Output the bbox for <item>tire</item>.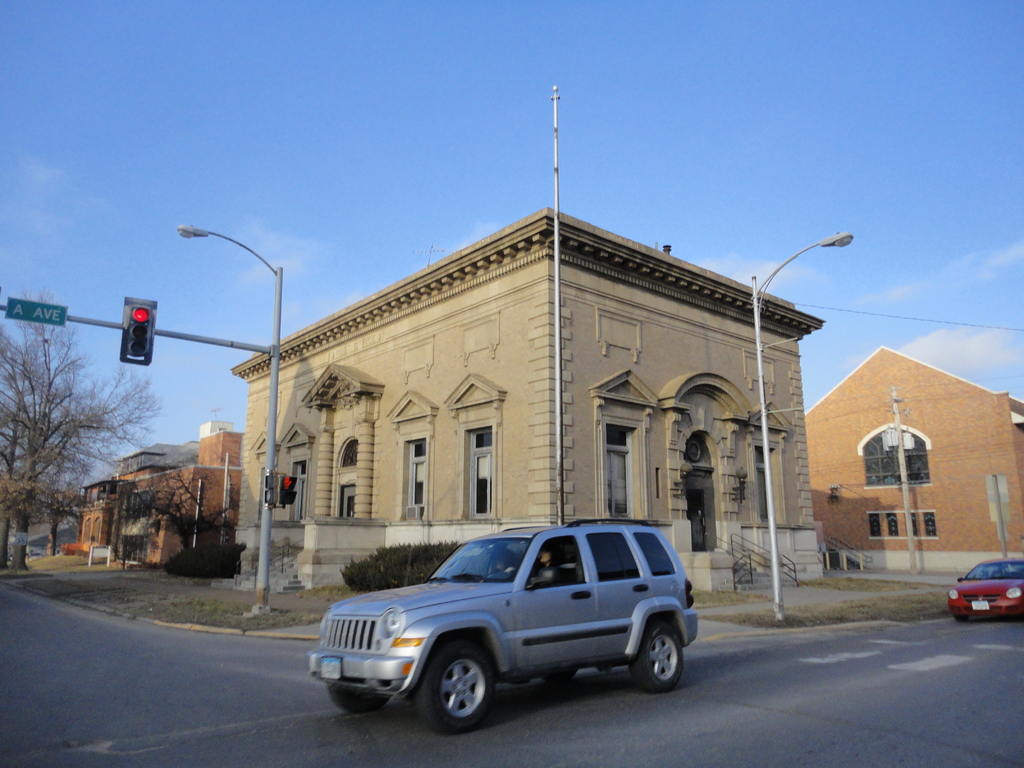
x1=543 y1=669 x2=583 y2=685.
